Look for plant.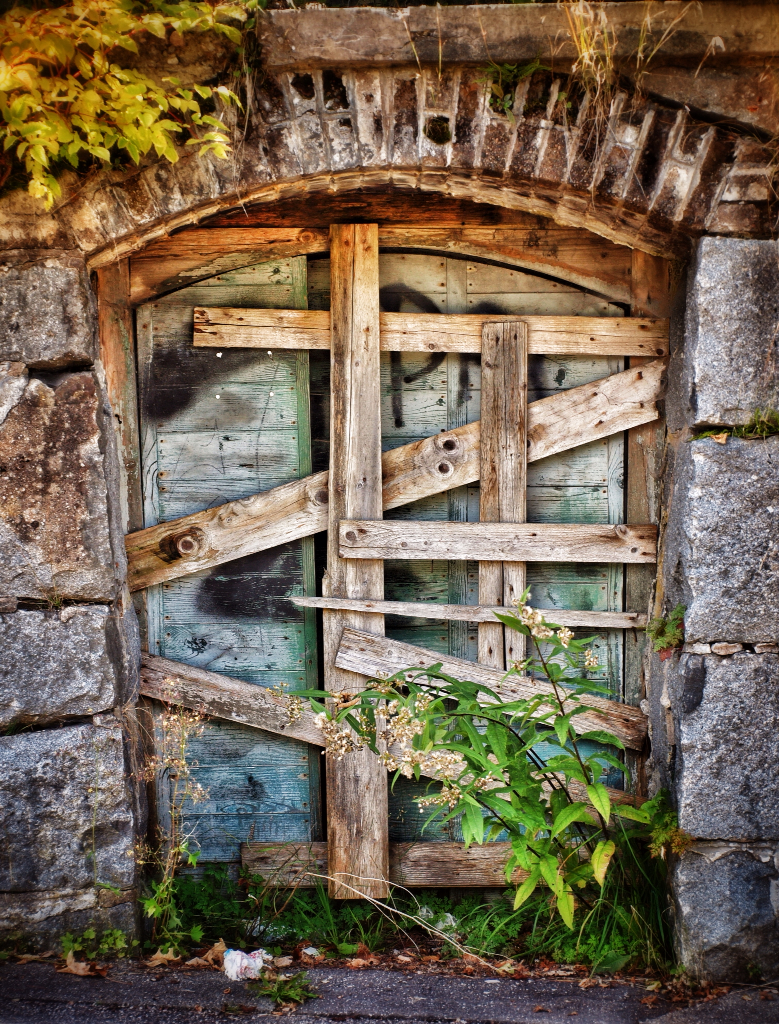
Found: <box>54,917,130,967</box>.
